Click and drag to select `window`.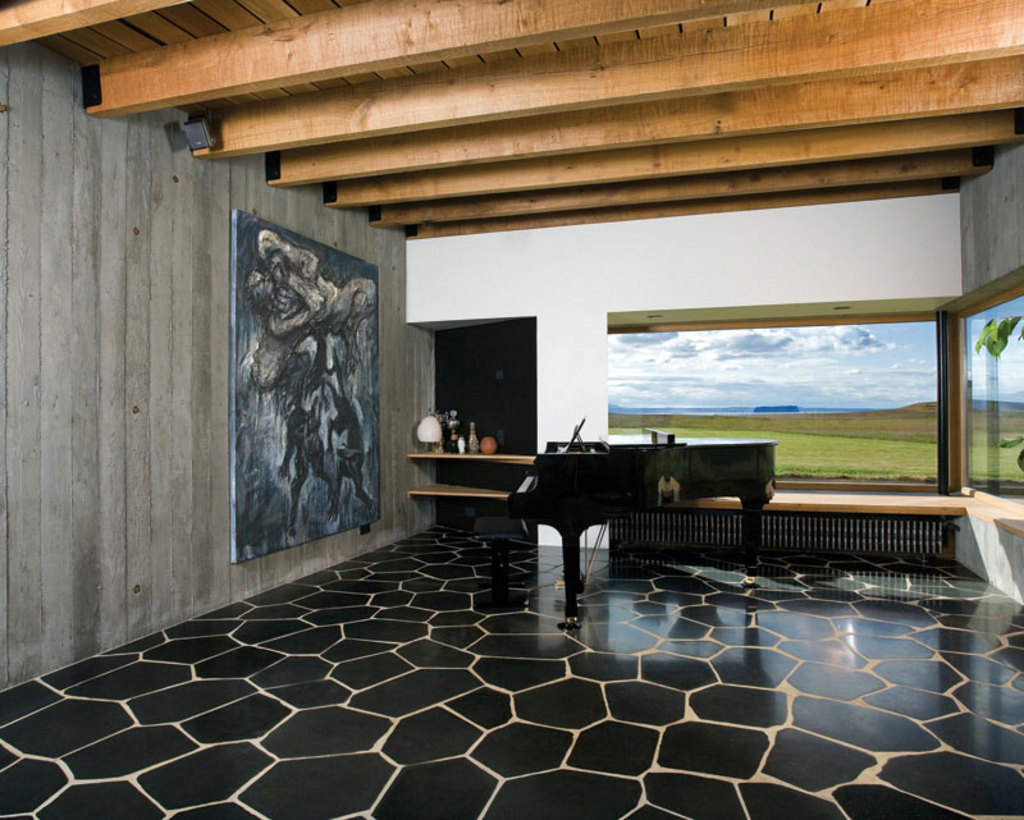
Selection: x1=580, y1=297, x2=966, y2=481.
